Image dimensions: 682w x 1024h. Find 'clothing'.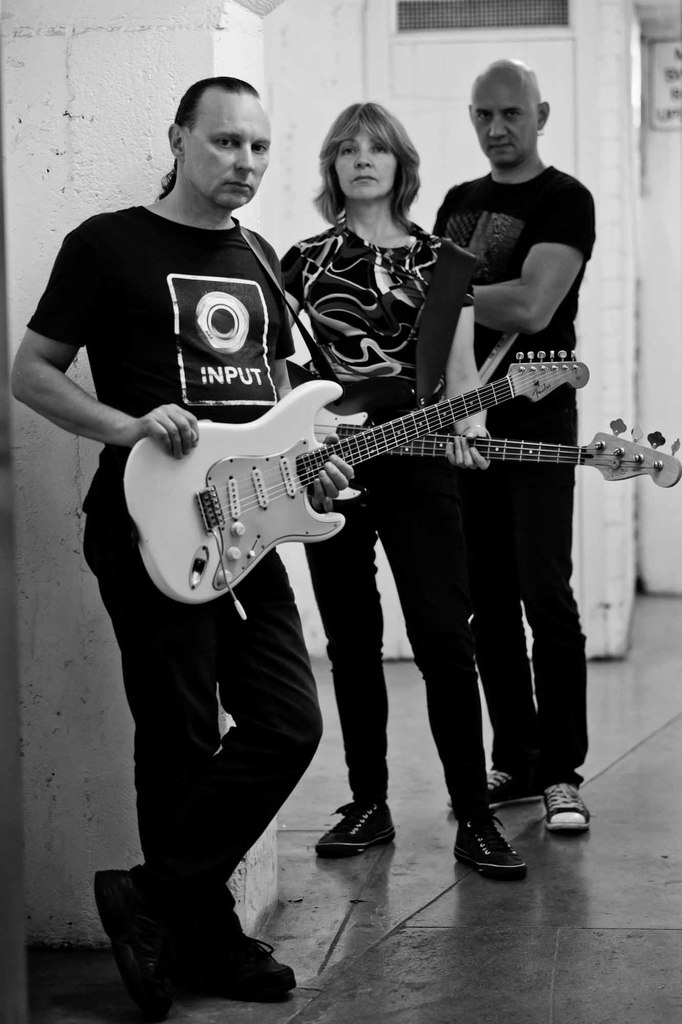
rect(267, 218, 505, 819).
